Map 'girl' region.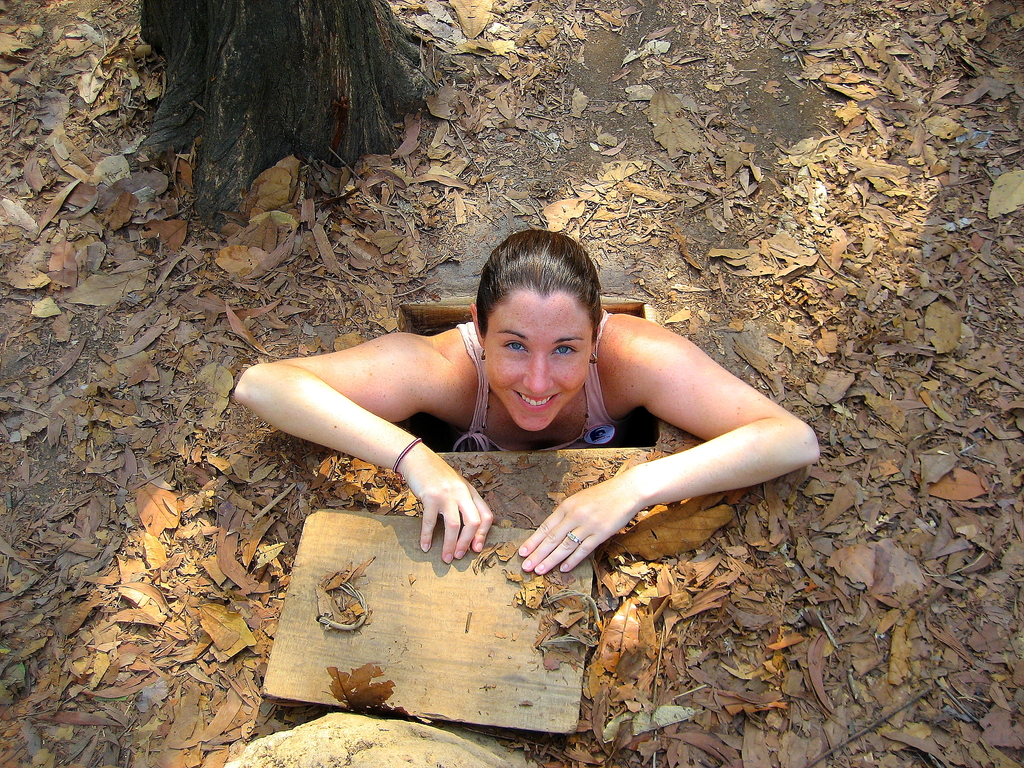
Mapped to 231, 224, 824, 575.
